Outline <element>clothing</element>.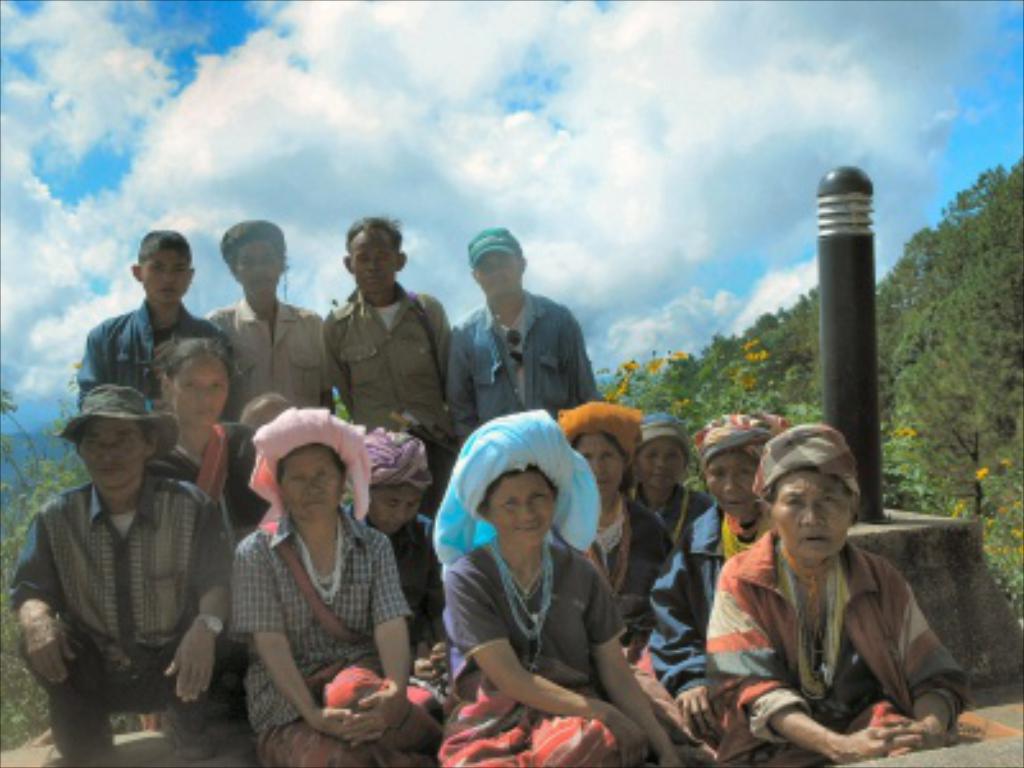
Outline: box=[394, 517, 445, 648].
